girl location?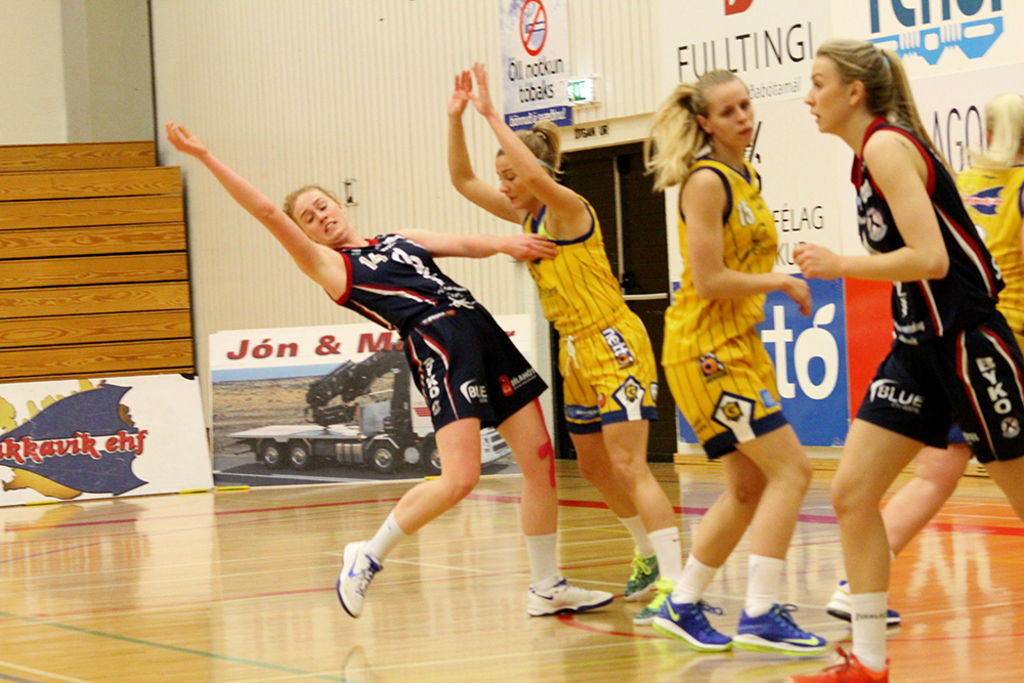
{"x1": 454, "y1": 73, "x2": 690, "y2": 624}
